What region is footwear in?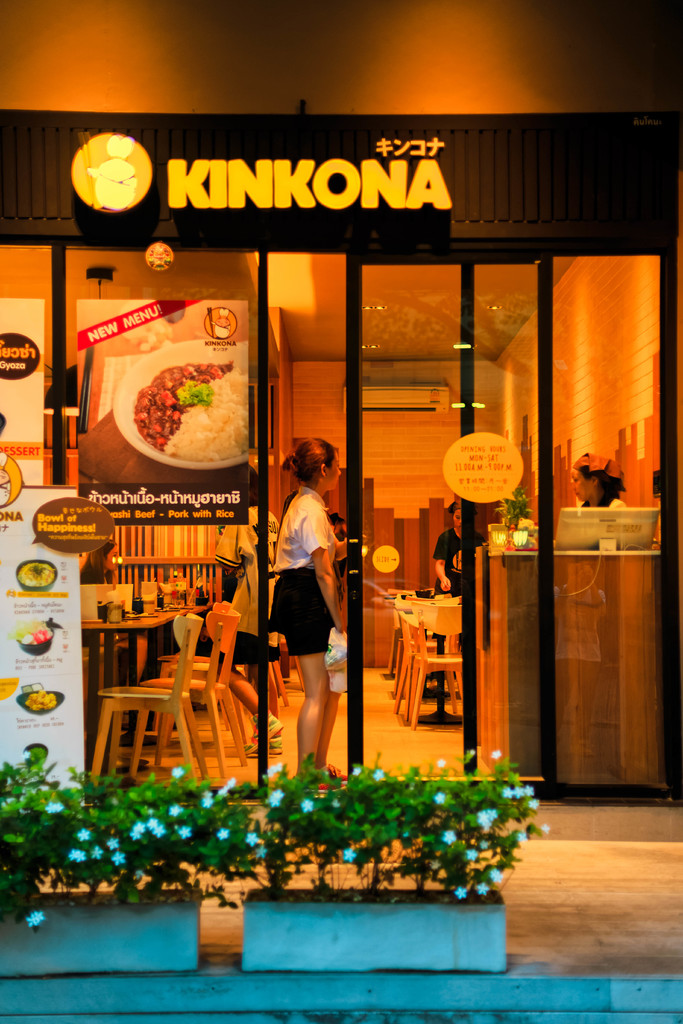
bbox=(295, 779, 337, 793).
